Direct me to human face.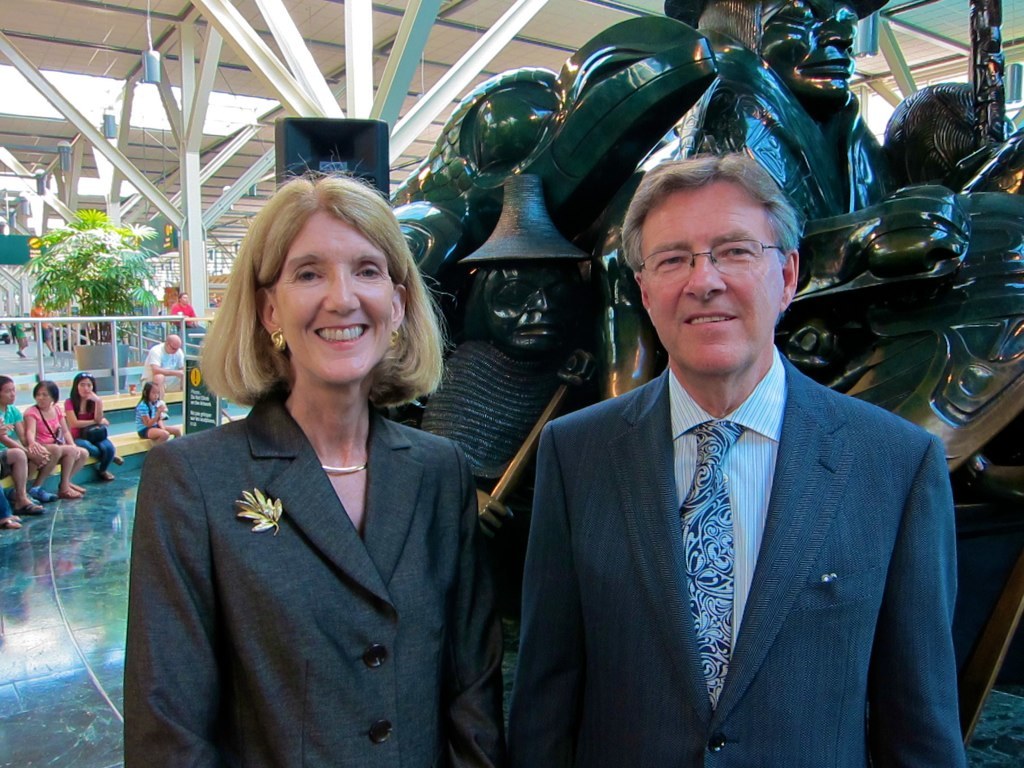
Direction: crop(274, 206, 391, 387).
